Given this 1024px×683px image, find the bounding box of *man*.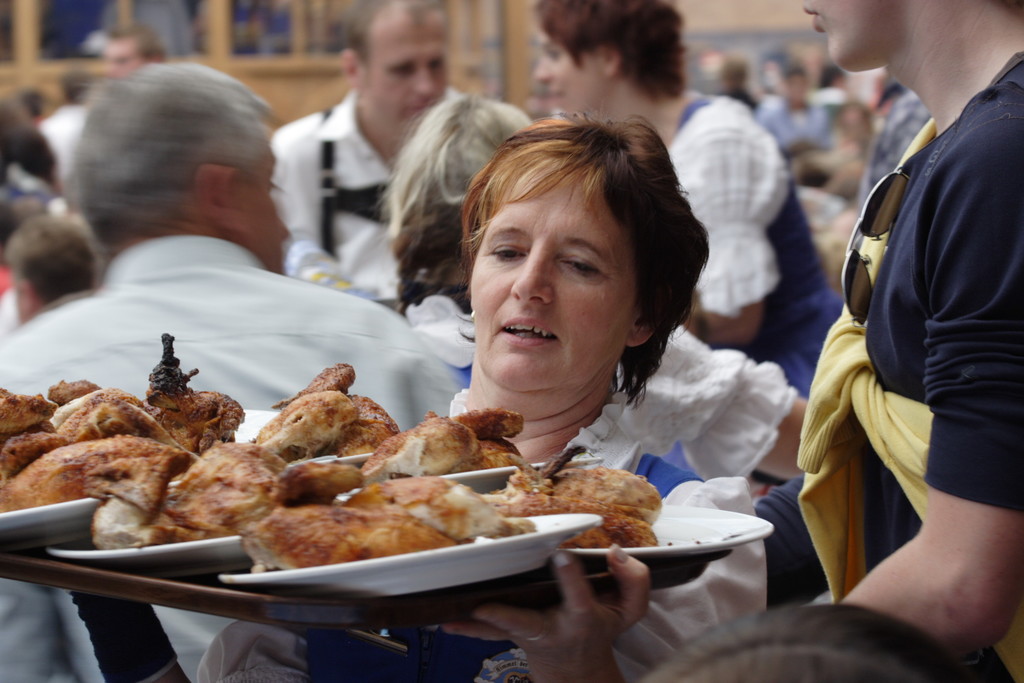
region(525, 0, 838, 498).
